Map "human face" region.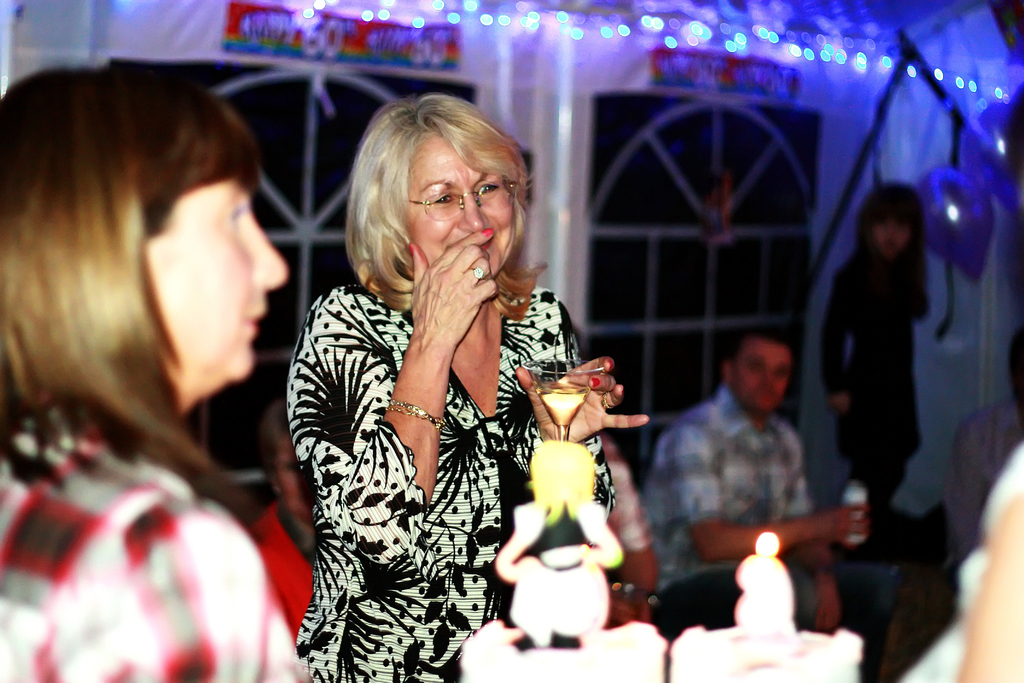
Mapped to <region>870, 220, 911, 257</region>.
